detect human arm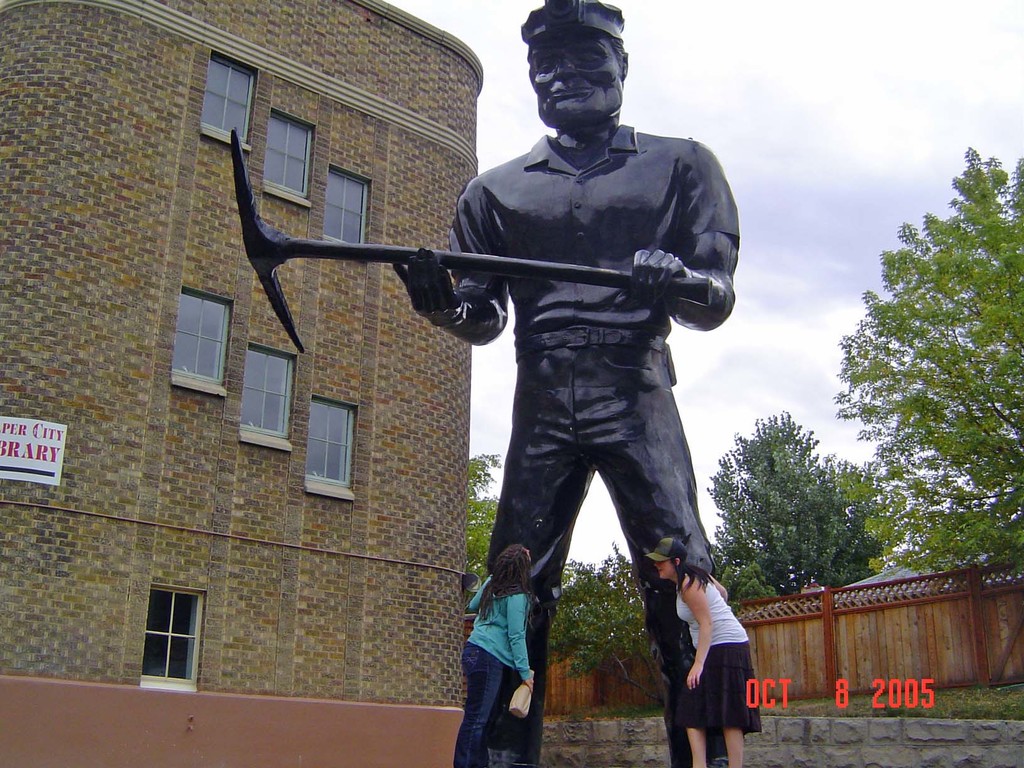
{"x1": 499, "y1": 590, "x2": 538, "y2": 696}
